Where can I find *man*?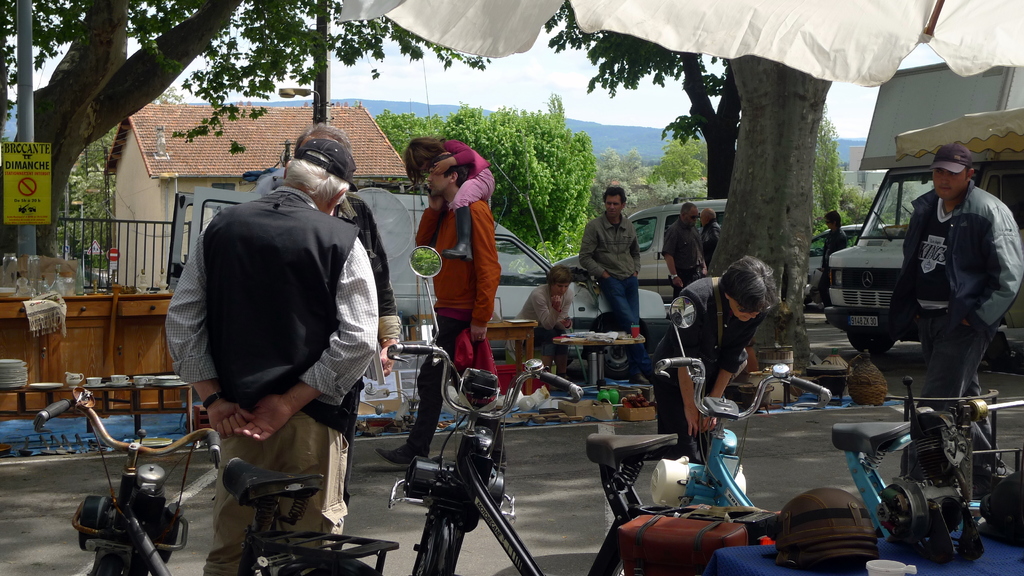
You can find it at crop(824, 209, 847, 292).
